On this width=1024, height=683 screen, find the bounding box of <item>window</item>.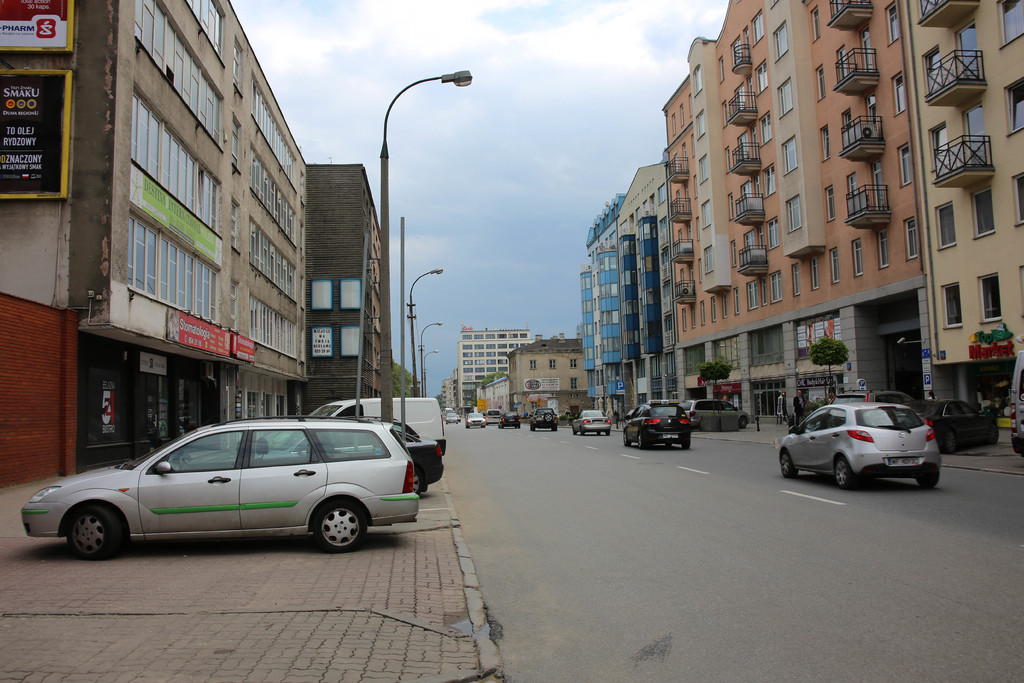
Bounding box: x1=776, y1=78, x2=797, y2=115.
